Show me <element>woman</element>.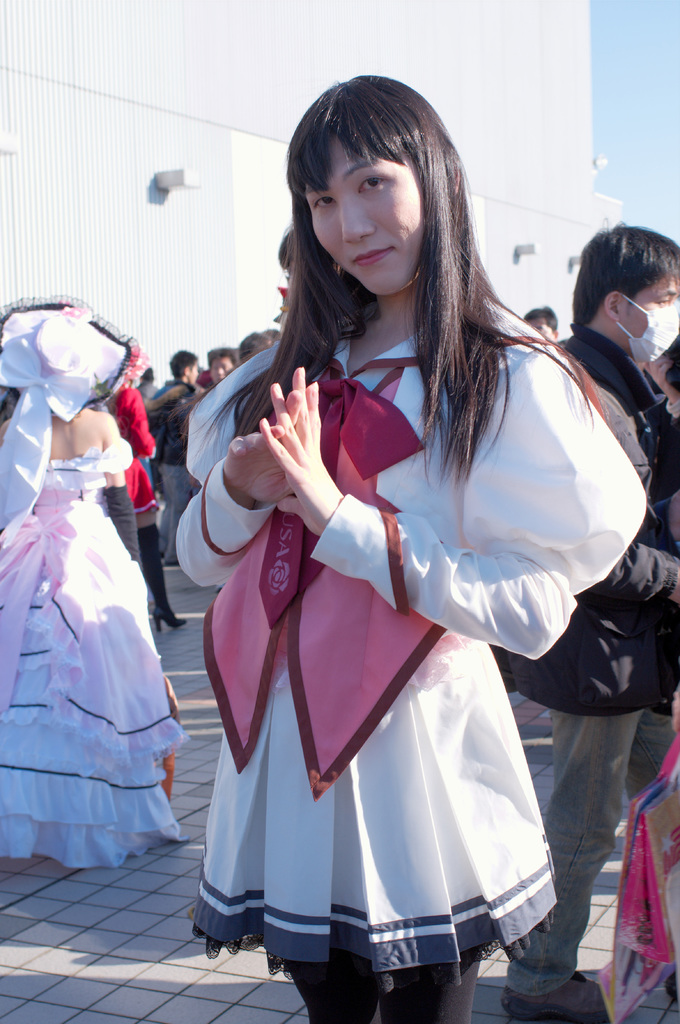
<element>woman</element> is here: BBox(0, 300, 191, 874).
